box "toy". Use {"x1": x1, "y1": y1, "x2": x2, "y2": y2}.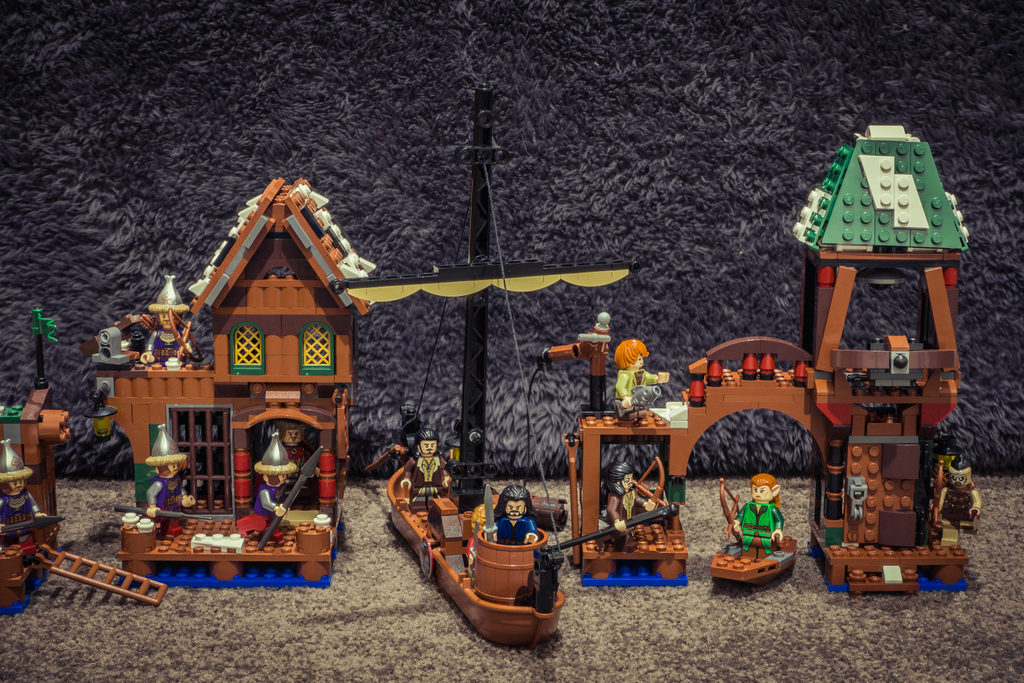
{"x1": 600, "y1": 465, "x2": 670, "y2": 552}.
